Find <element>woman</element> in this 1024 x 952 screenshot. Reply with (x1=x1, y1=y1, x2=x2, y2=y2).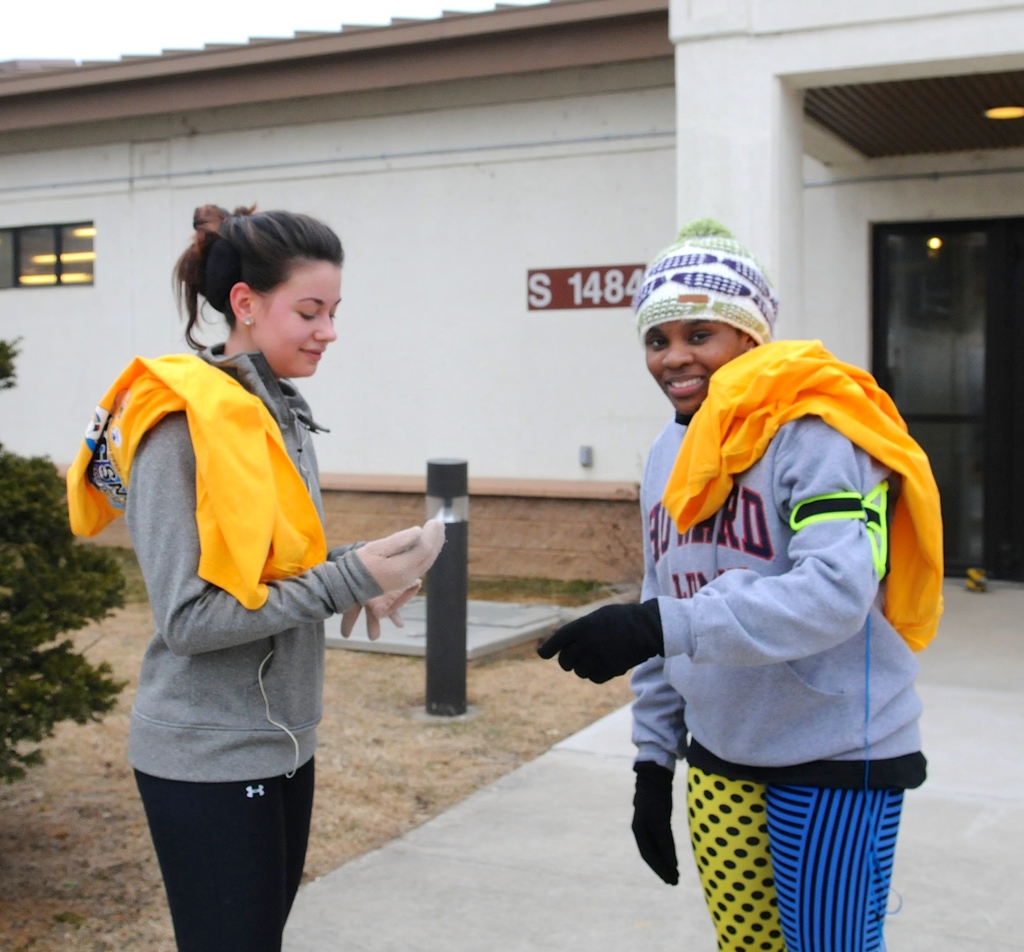
(x1=538, y1=218, x2=932, y2=951).
